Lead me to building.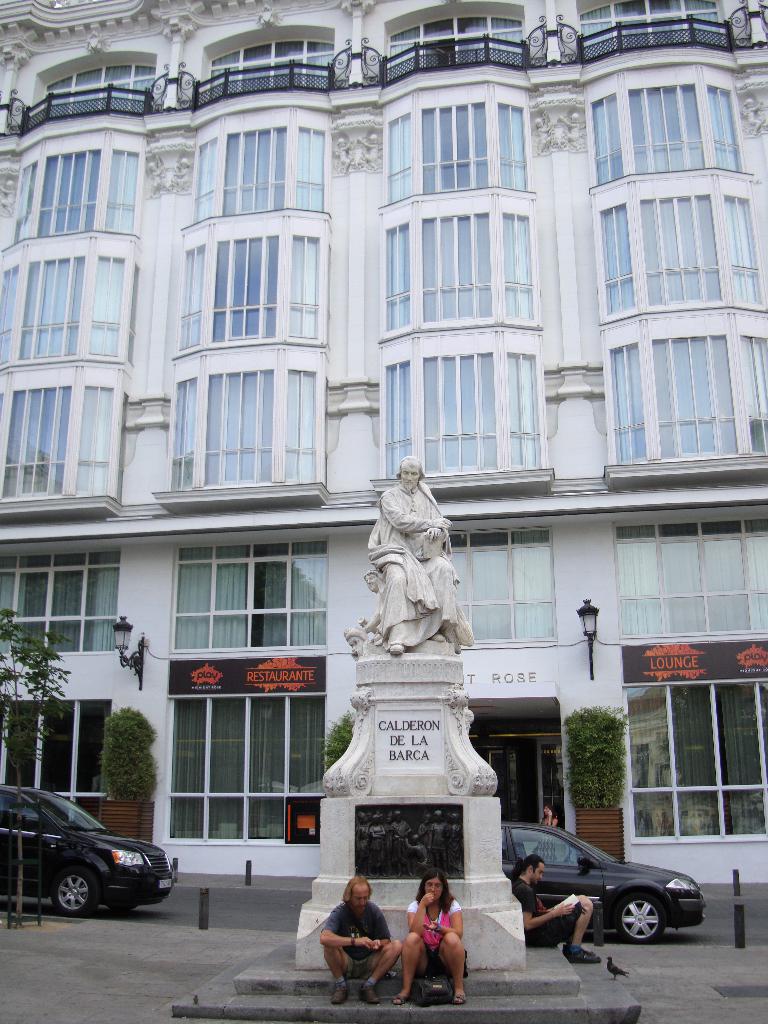
Lead to BBox(0, 0, 767, 893).
